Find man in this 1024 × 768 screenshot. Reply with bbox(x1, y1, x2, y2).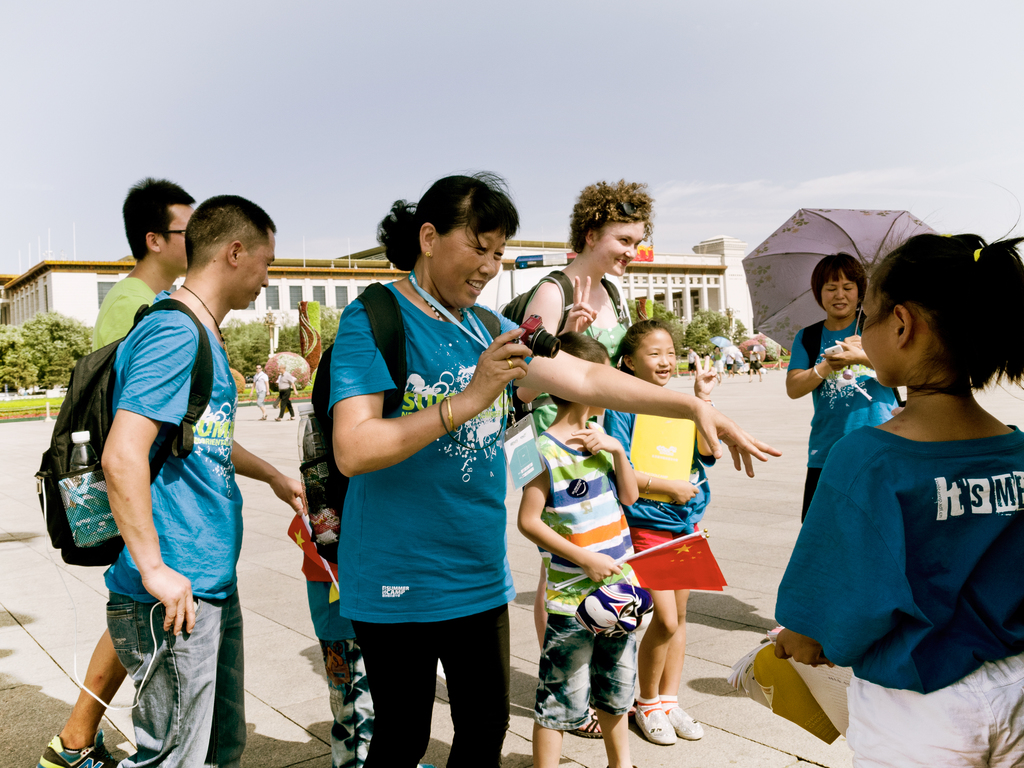
bbox(30, 168, 247, 767).
